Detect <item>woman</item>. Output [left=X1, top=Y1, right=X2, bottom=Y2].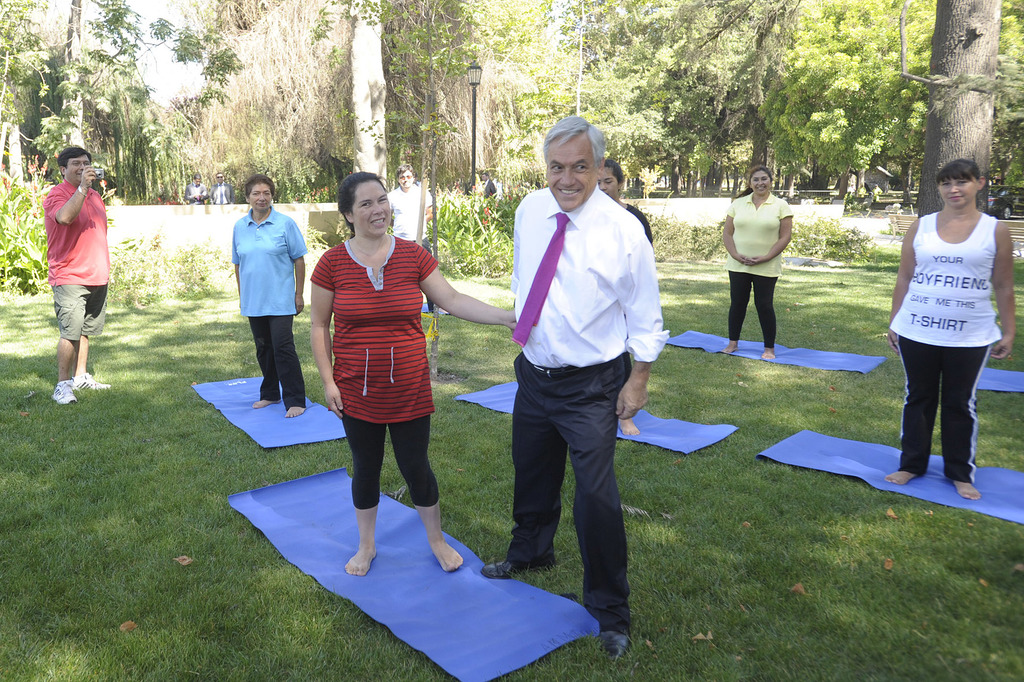
[left=719, top=165, right=795, bottom=363].
